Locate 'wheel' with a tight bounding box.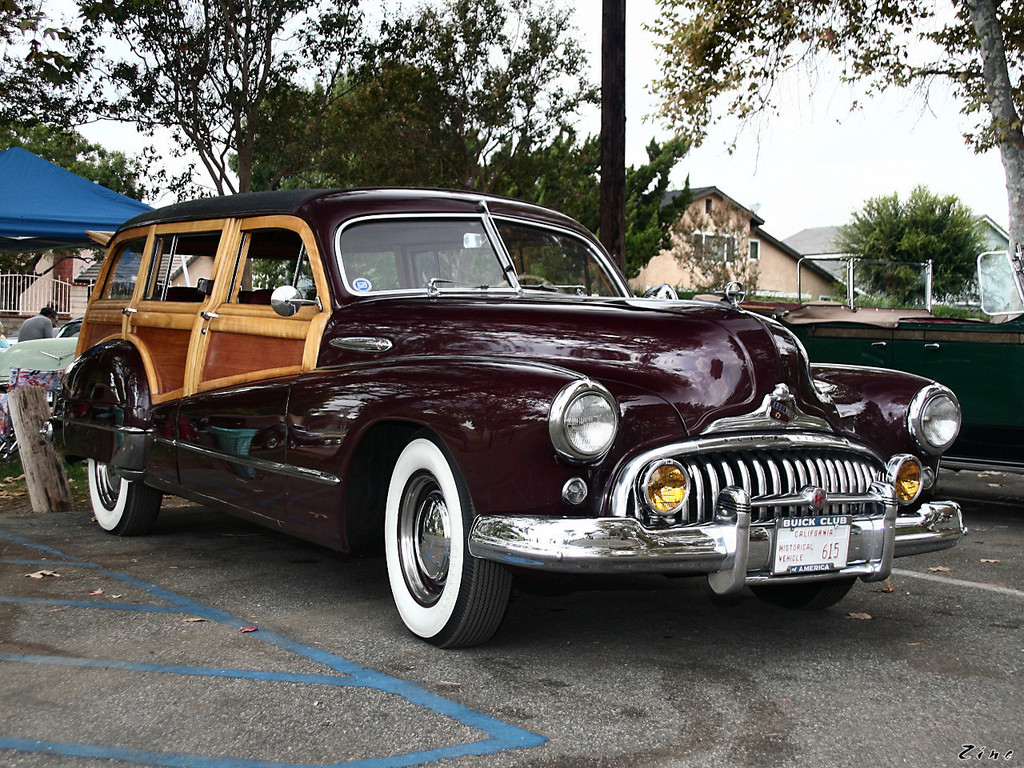
[78,361,177,535].
